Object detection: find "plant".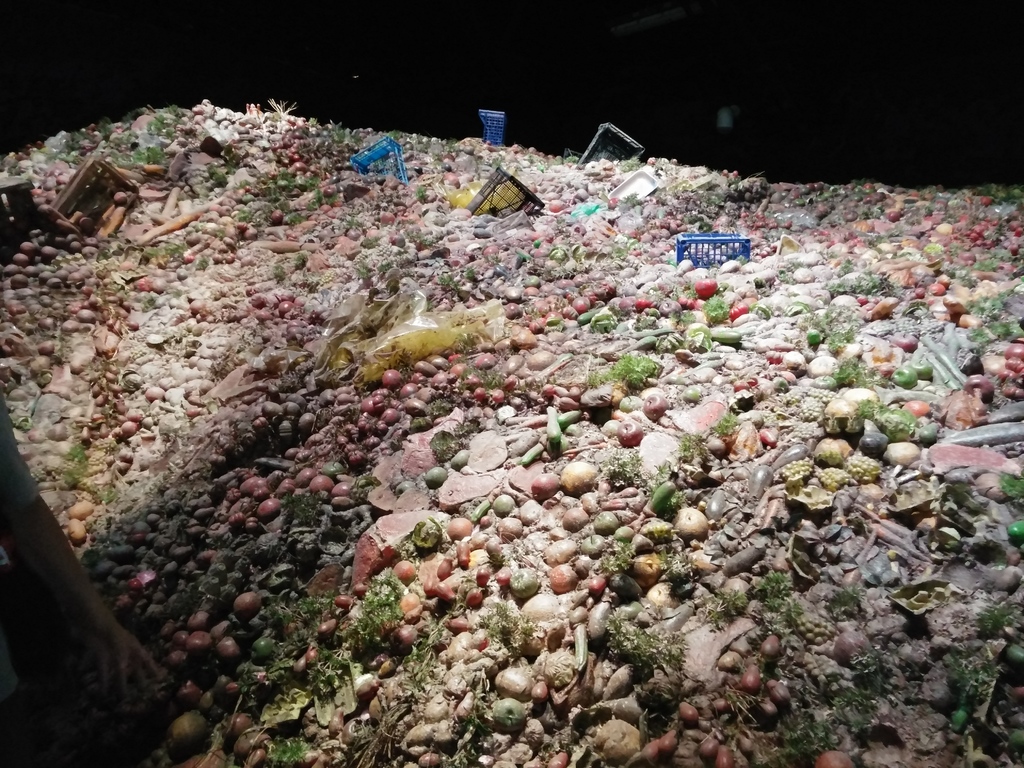
[847, 648, 889, 685].
